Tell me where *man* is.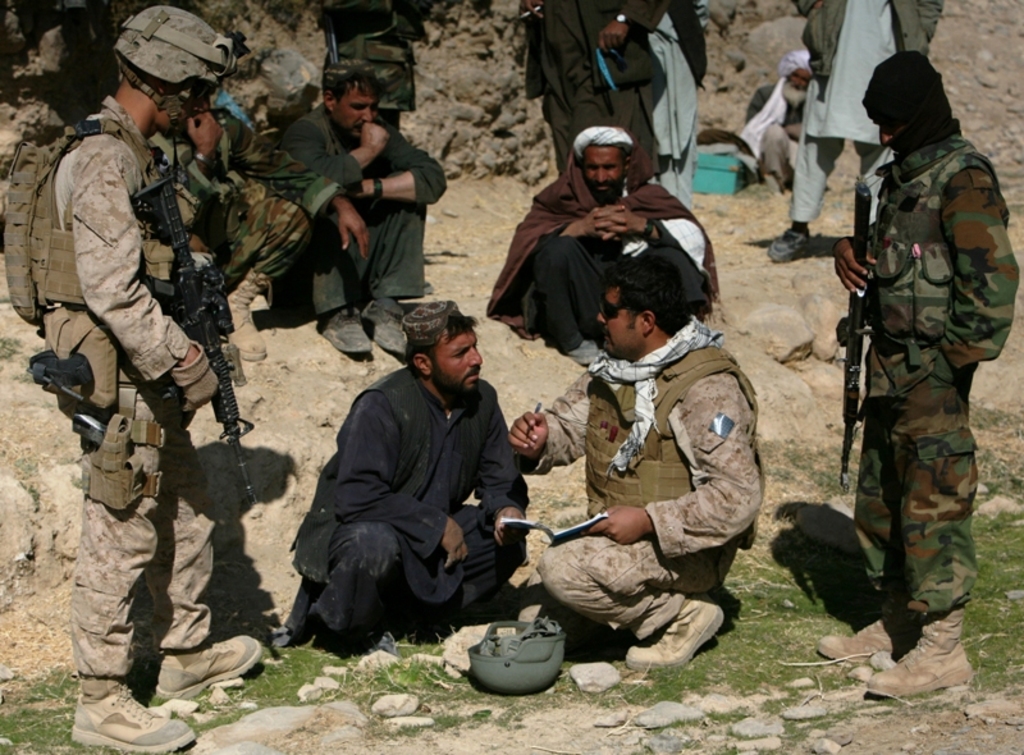
*man* is at bbox=(815, 51, 1019, 700).
